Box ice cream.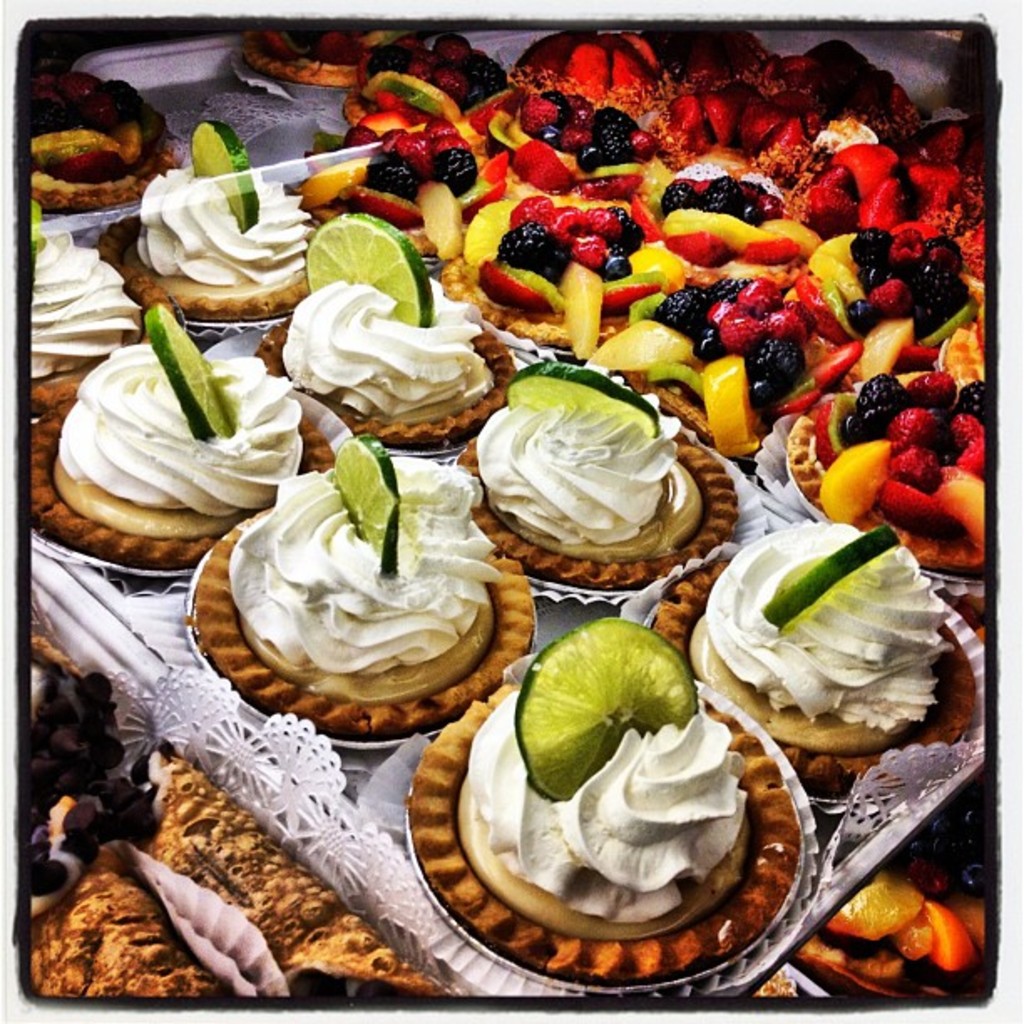
box(28, 231, 125, 360).
